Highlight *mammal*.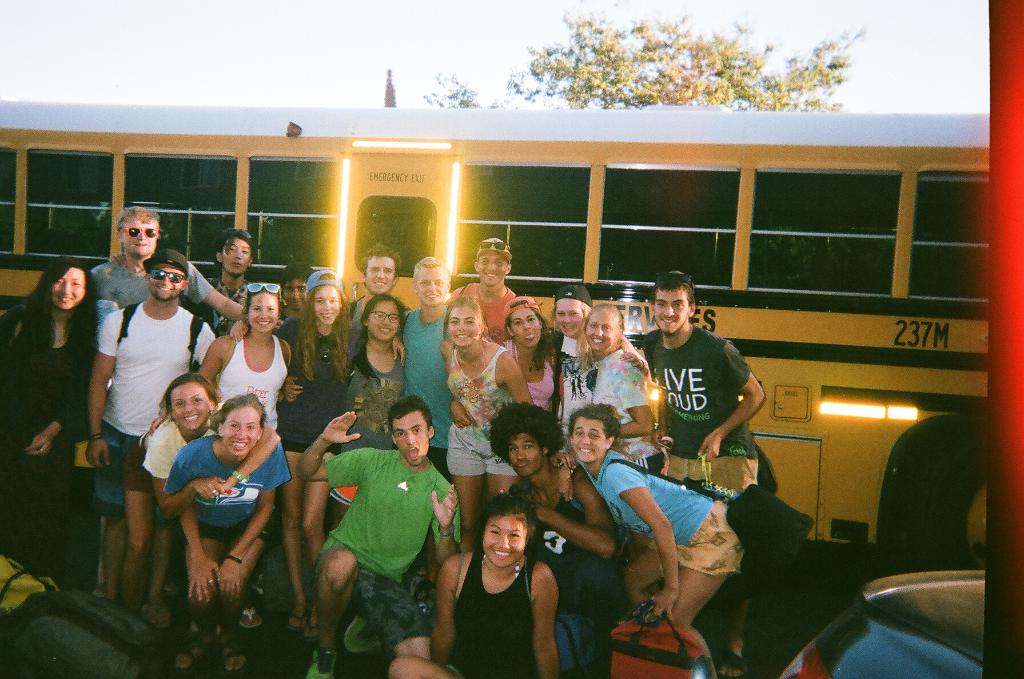
Highlighted region: rect(438, 492, 564, 667).
